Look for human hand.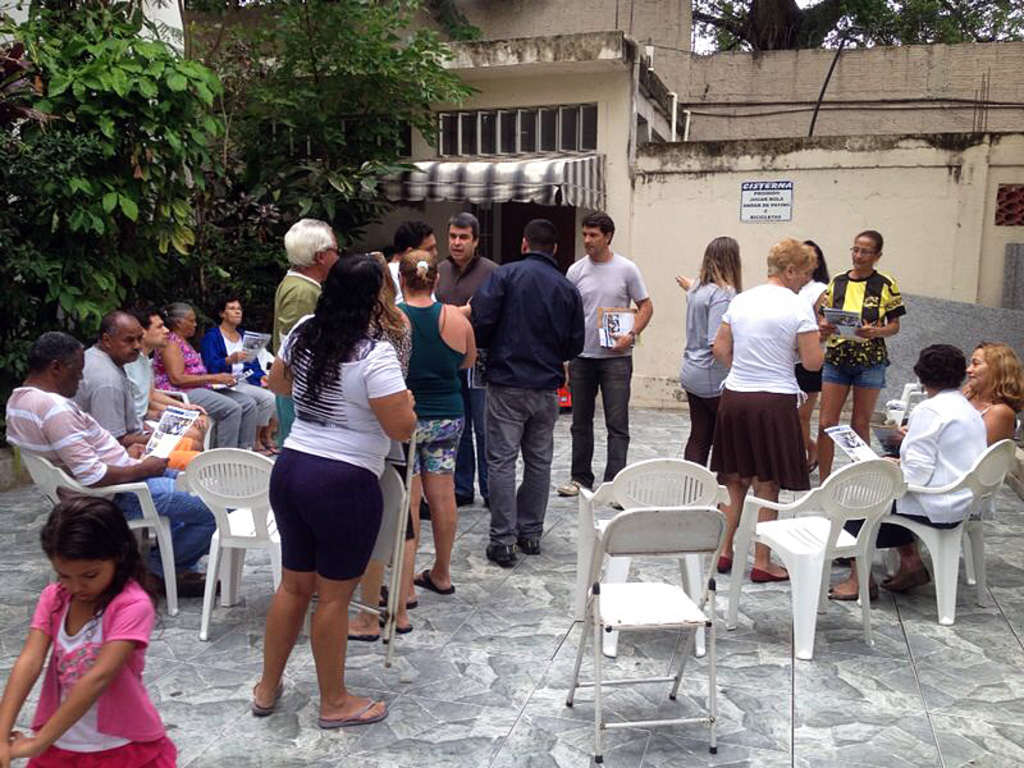
Found: (125,444,146,458).
